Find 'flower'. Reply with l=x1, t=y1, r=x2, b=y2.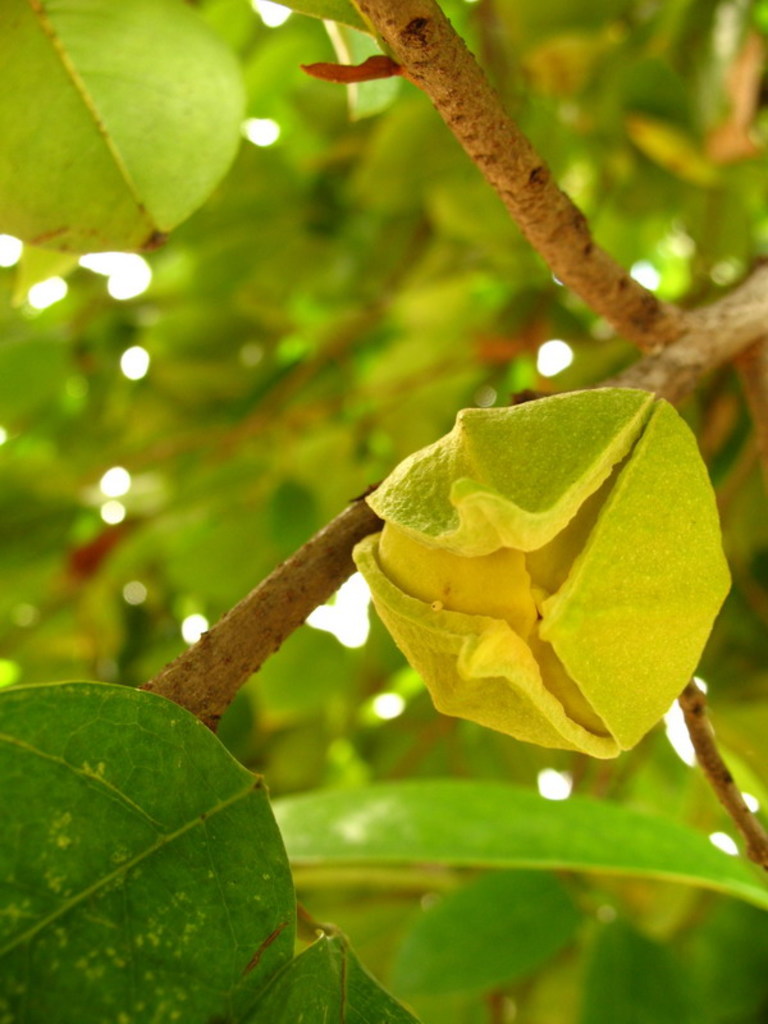
l=349, t=387, r=741, b=753.
